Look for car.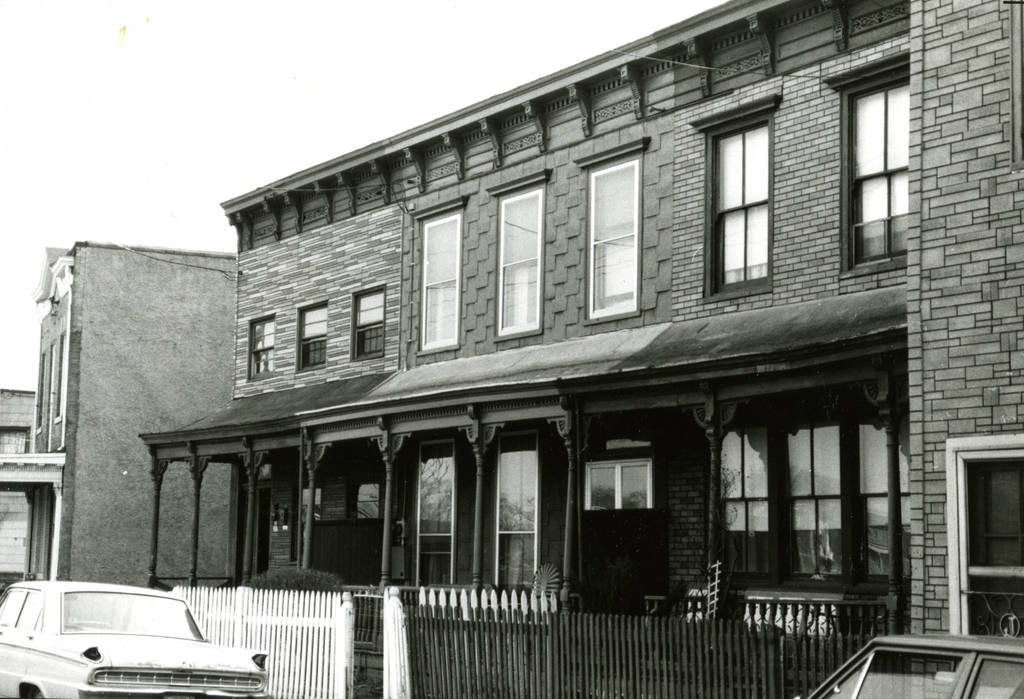
Found: (x1=792, y1=636, x2=1023, y2=698).
